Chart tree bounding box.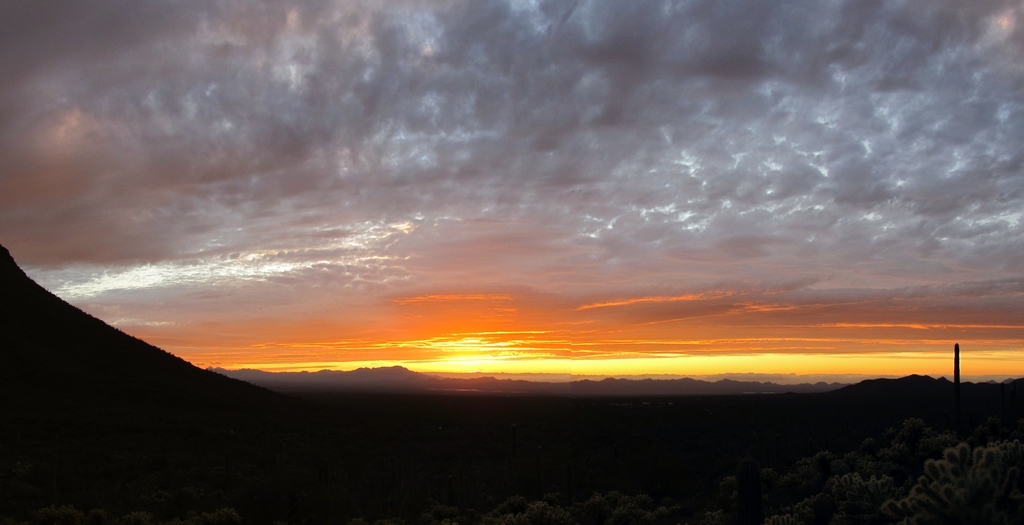
Charted: crop(1, 232, 1023, 524).
